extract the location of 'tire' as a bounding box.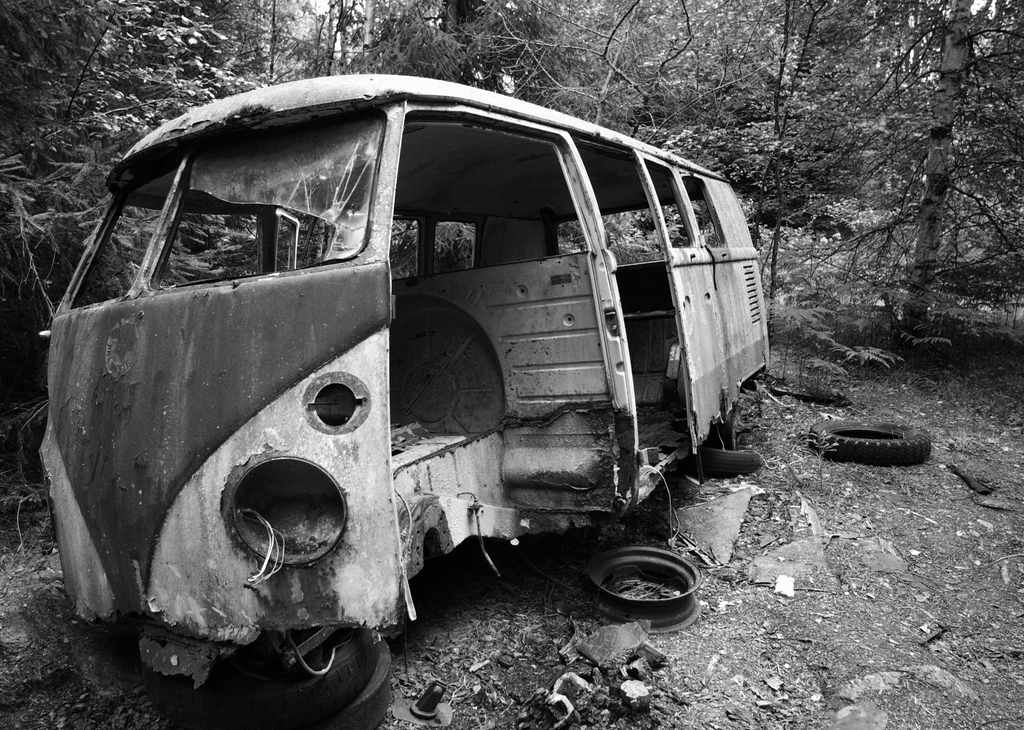
x1=144 y1=647 x2=382 y2=729.
